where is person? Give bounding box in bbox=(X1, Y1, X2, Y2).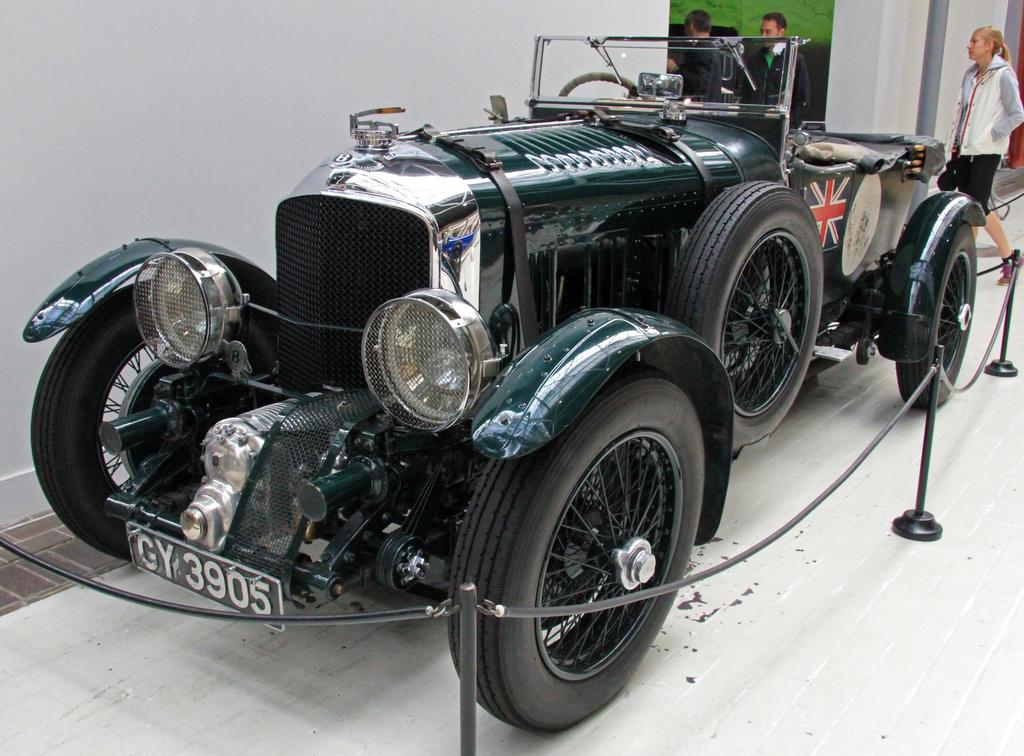
bbox=(744, 10, 811, 134).
